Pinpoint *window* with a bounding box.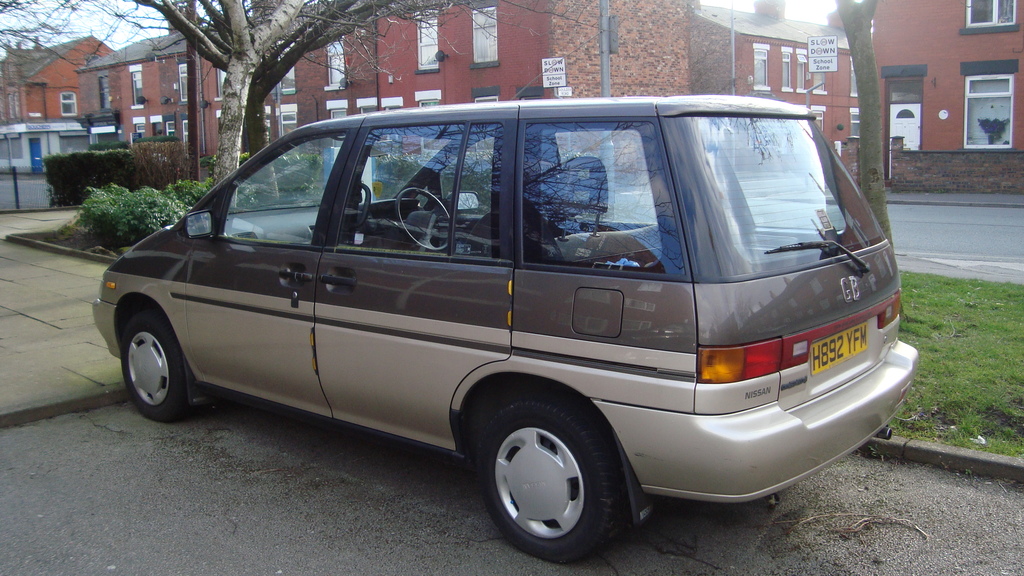
region(416, 92, 444, 164).
